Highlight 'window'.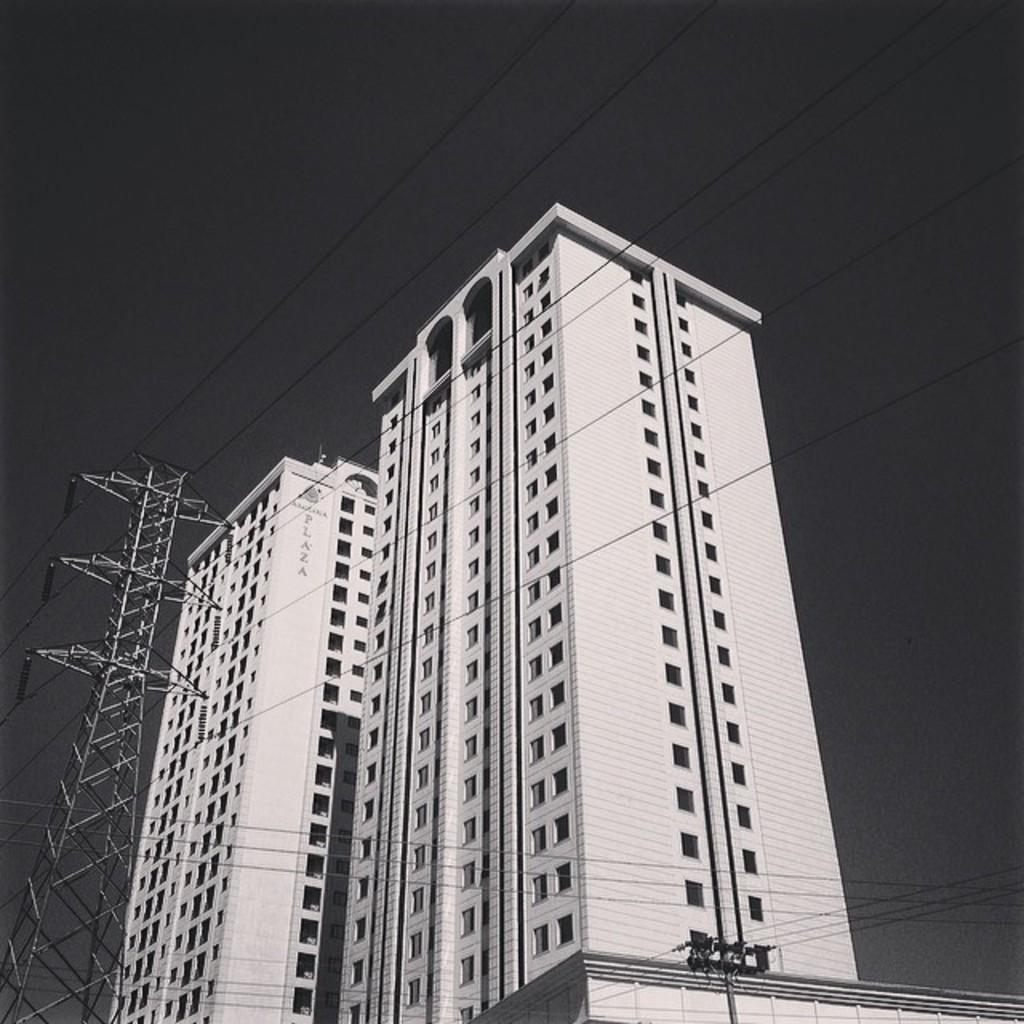
Highlighted region: Rect(698, 512, 712, 526).
